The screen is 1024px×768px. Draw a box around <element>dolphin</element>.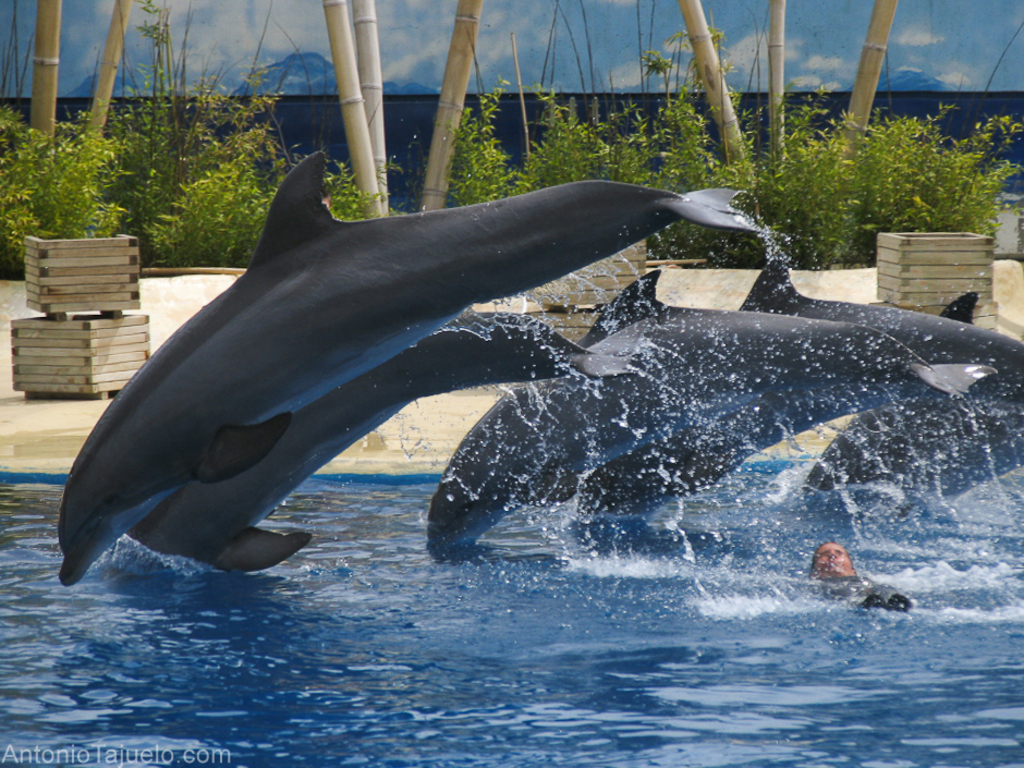
region(57, 151, 760, 584).
